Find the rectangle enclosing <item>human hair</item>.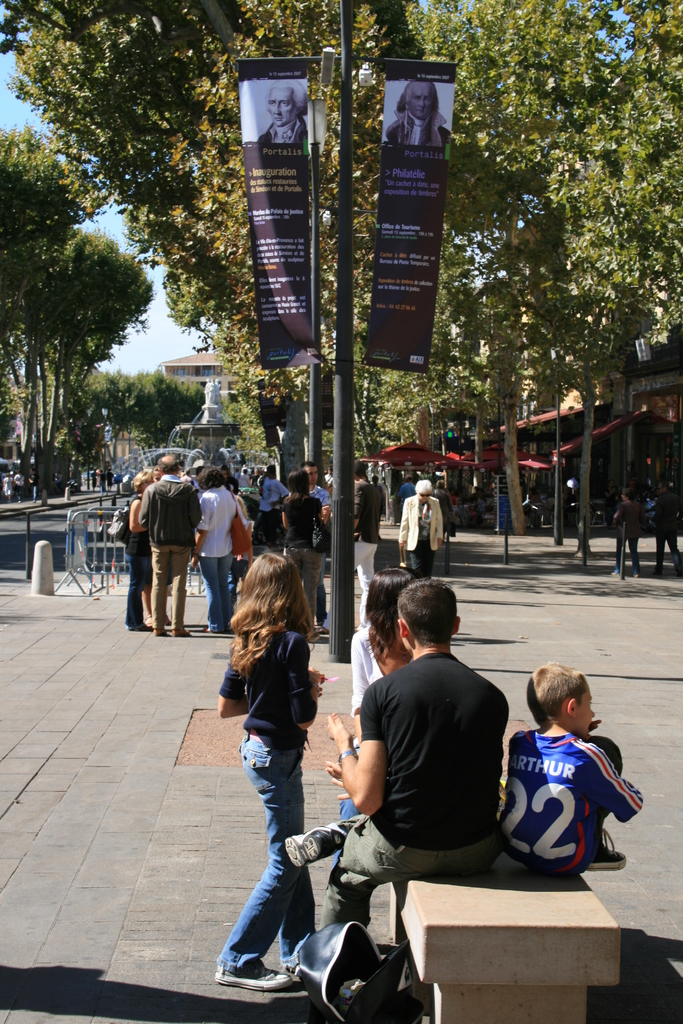
<box>284,468,311,499</box>.
